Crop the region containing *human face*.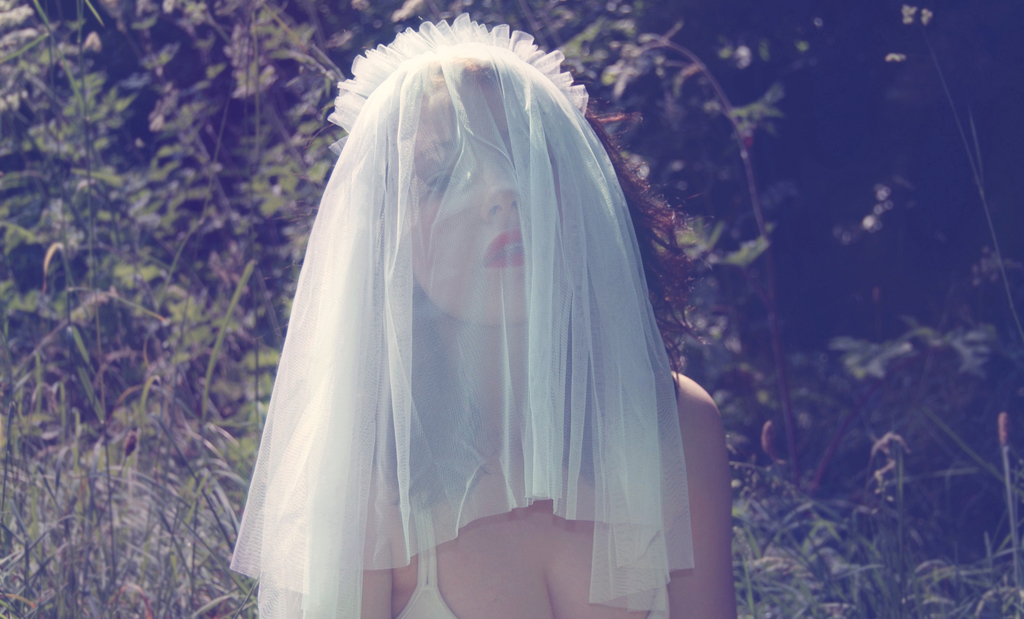
Crop region: <box>409,57,561,322</box>.
